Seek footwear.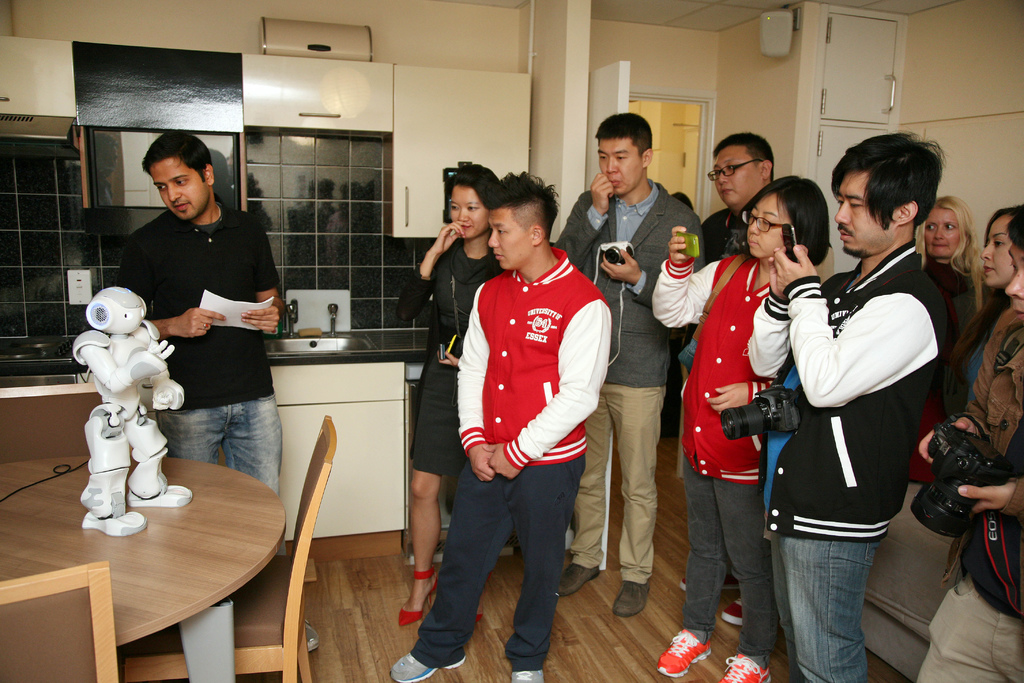
721/599/745/628.
